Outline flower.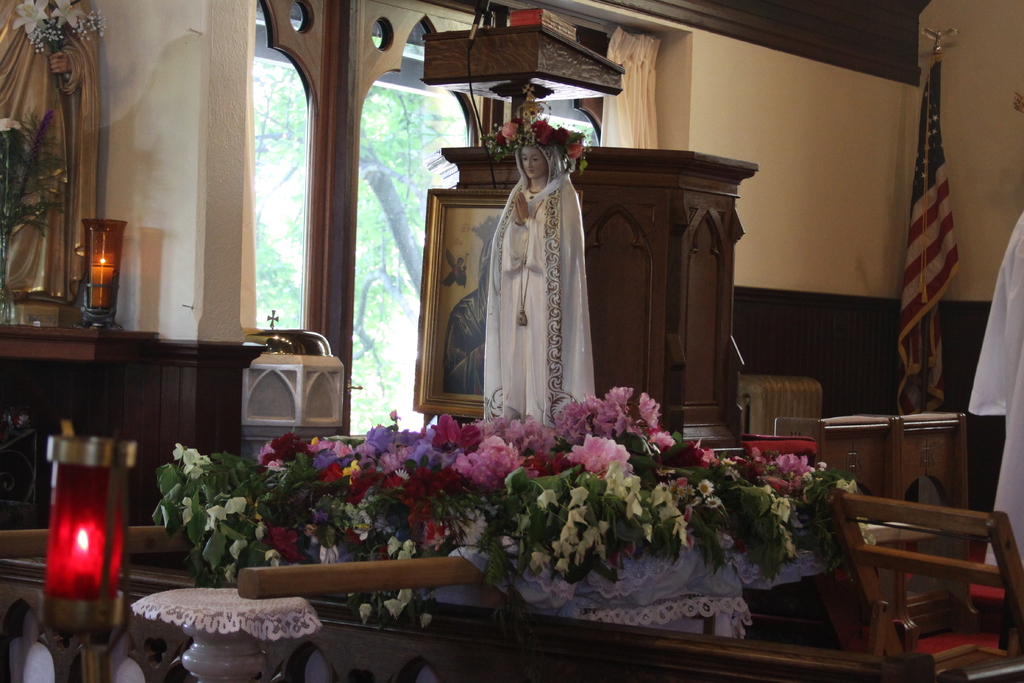
Outline: bbox(697, 477, 716, 500).
